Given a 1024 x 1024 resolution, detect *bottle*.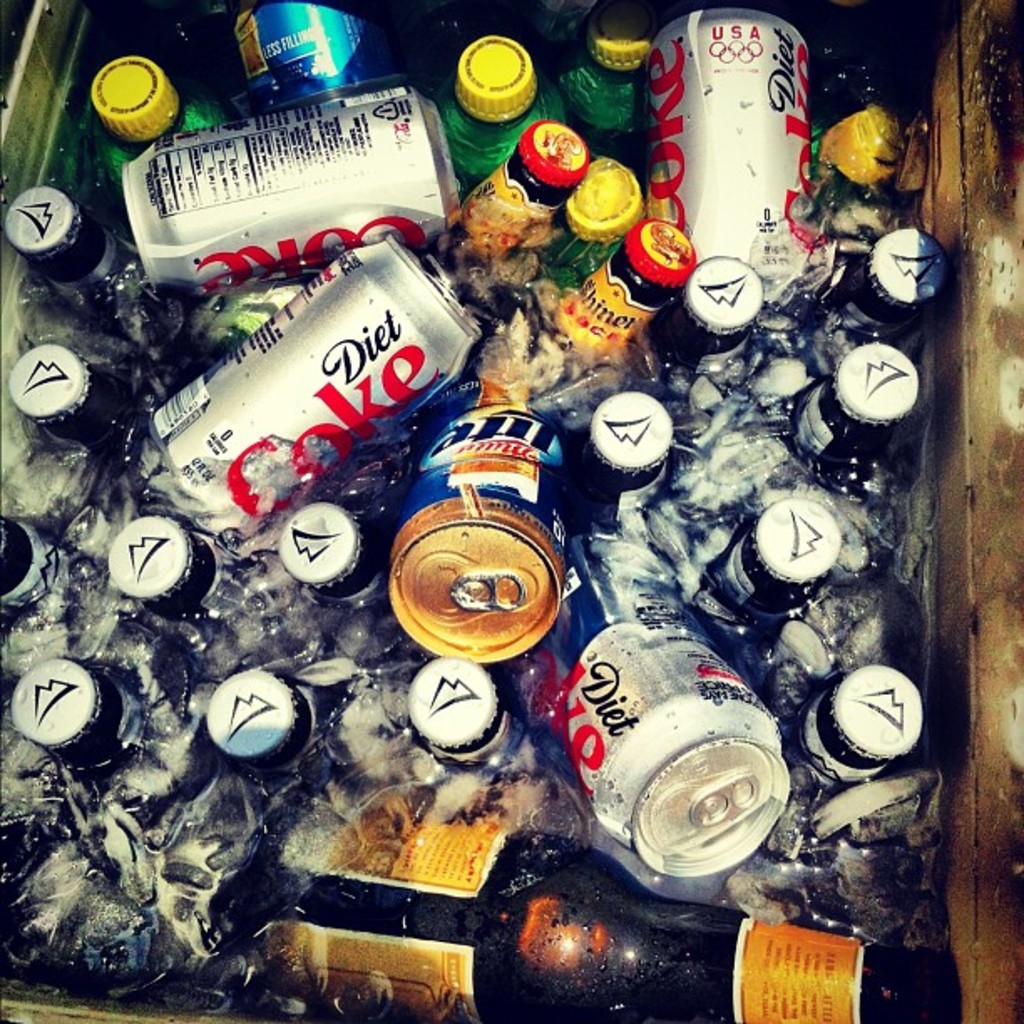
[left=7, top=187, right=194, bottom=351].
